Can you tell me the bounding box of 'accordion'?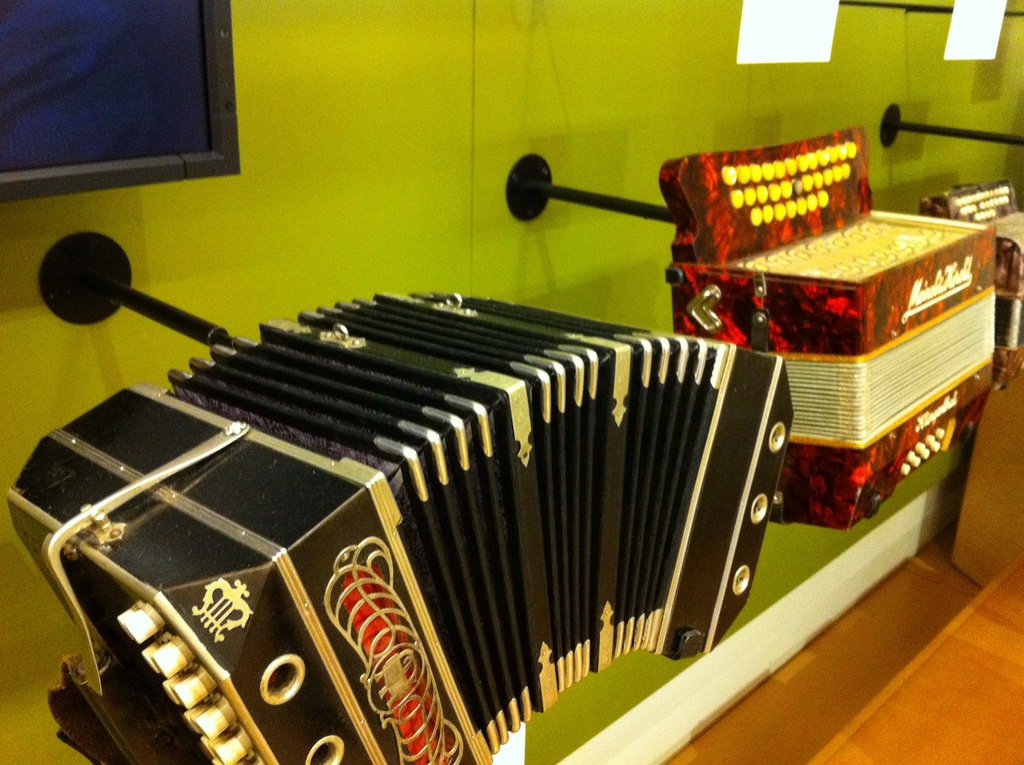
box(2, 279, 795, 764).
